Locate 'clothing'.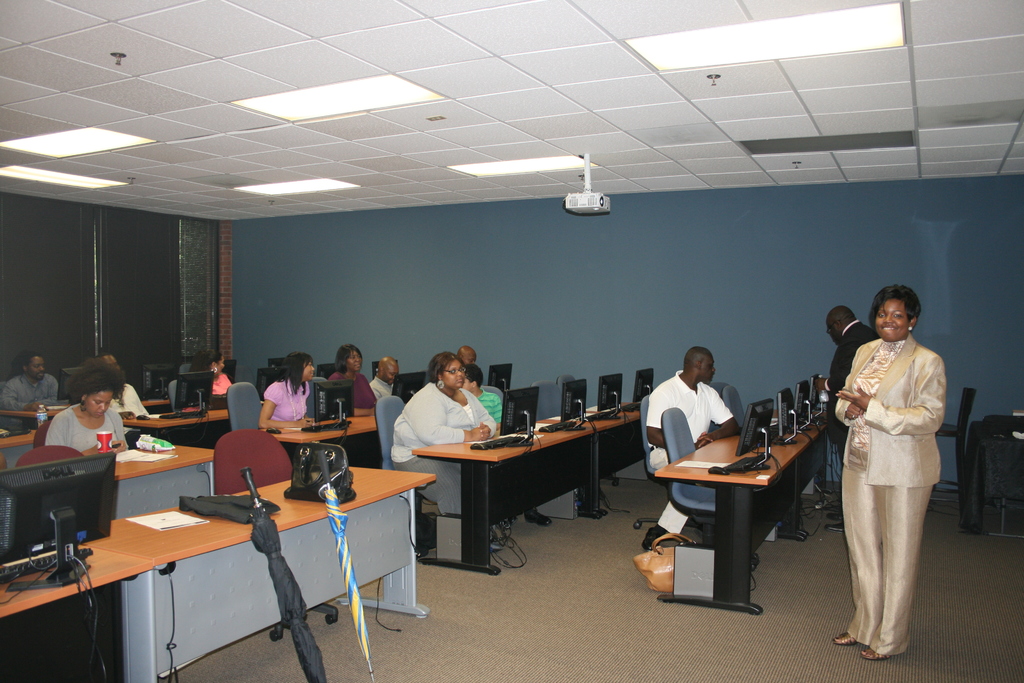
Bounding box: select_region(328, 368, 376, 413).
